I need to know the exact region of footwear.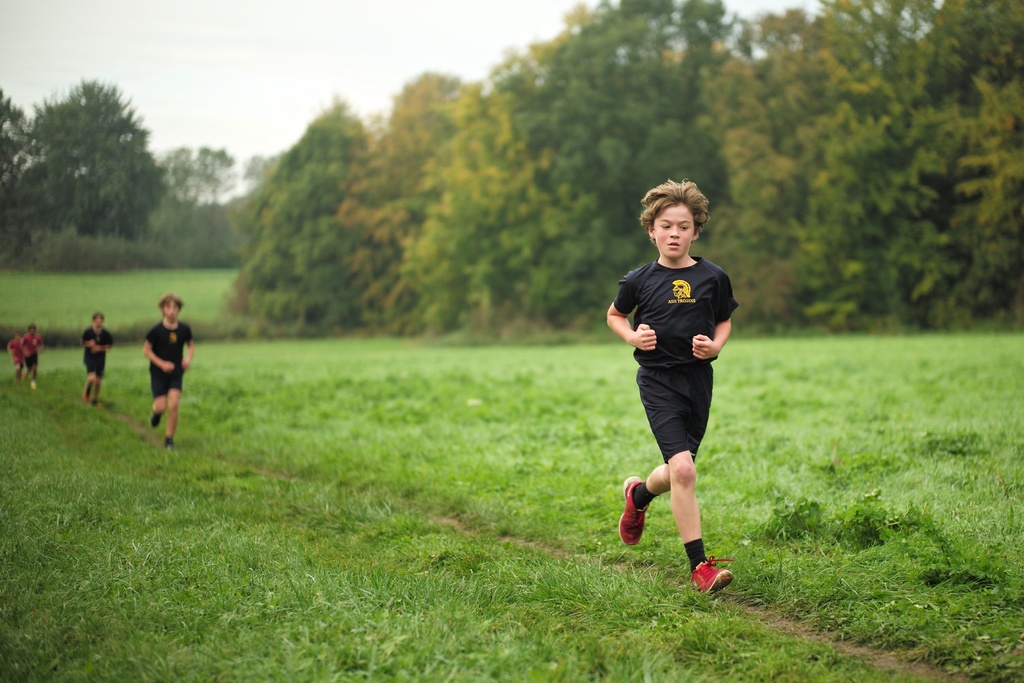
Region: region(687, 555, 742, 596).
